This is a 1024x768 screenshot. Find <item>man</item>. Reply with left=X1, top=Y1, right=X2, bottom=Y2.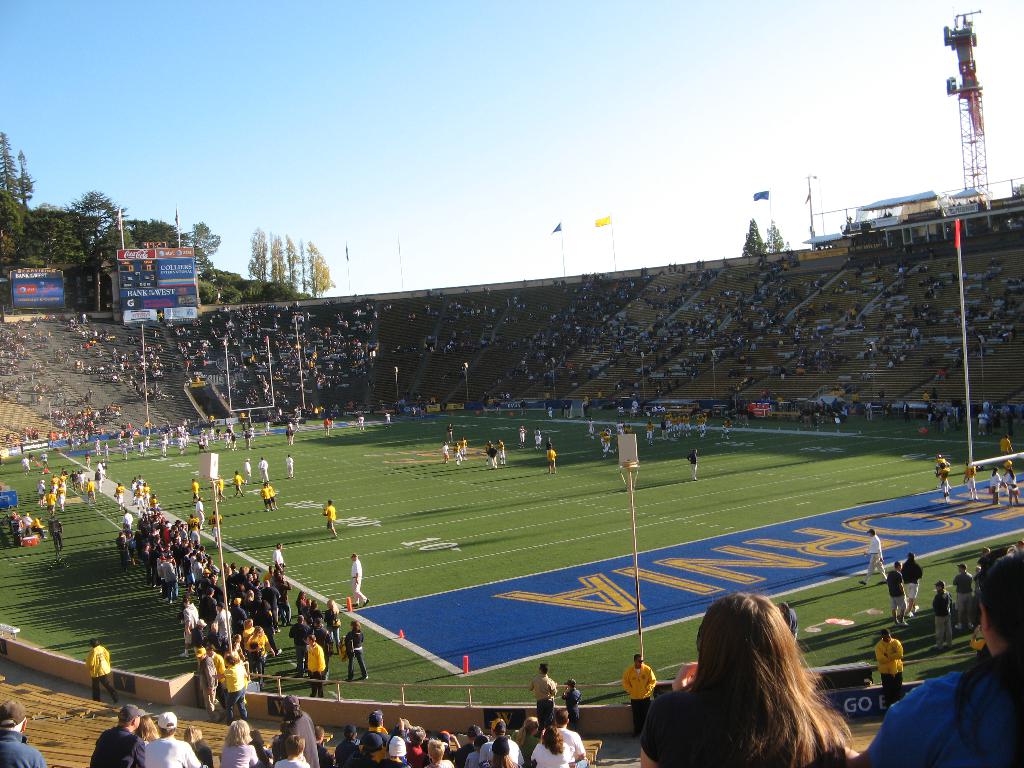
left=951, top=563, right=975, bottom=631.
